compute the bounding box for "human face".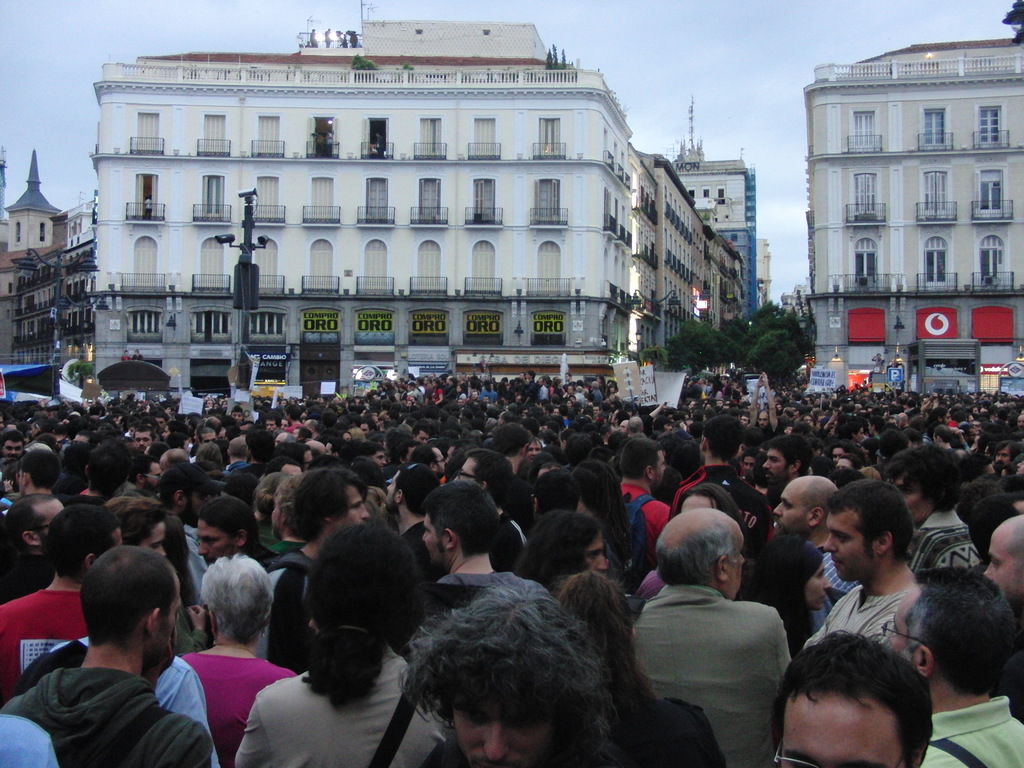
{"x1": 984, "y1": 536, "x2": 1022, "y2": 596}.
